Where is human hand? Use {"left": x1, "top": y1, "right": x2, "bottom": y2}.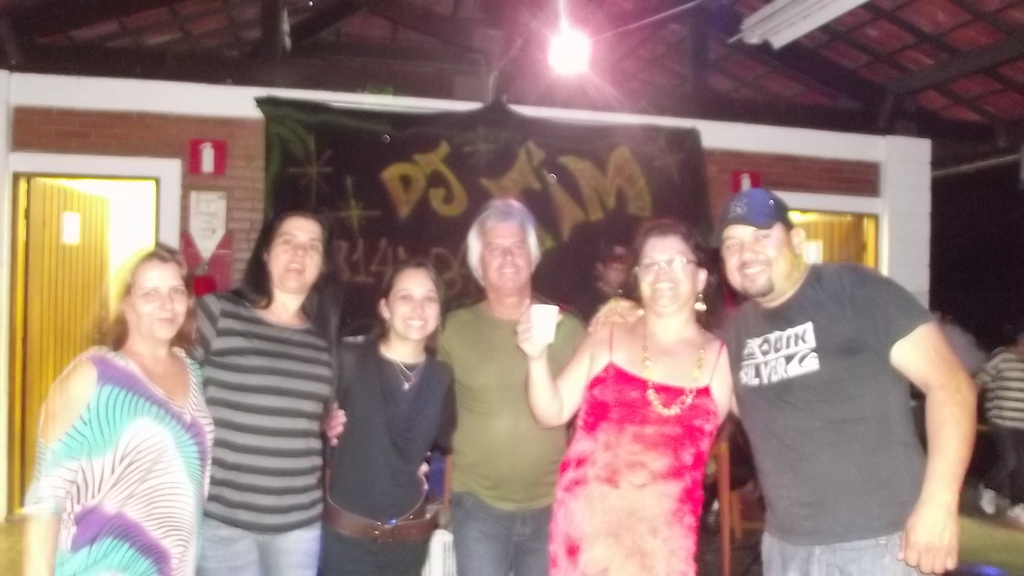
{"left": 906, "top": 467, "right": 970, "bottom": 569}.
